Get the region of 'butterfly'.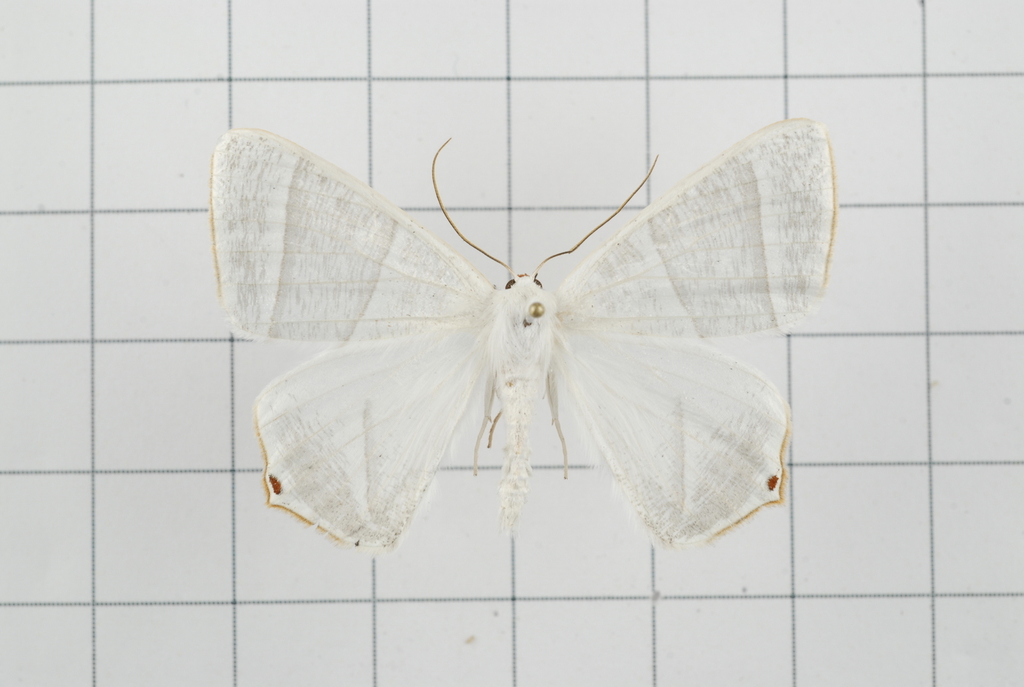
Rect(191, 126, 850, 555).
